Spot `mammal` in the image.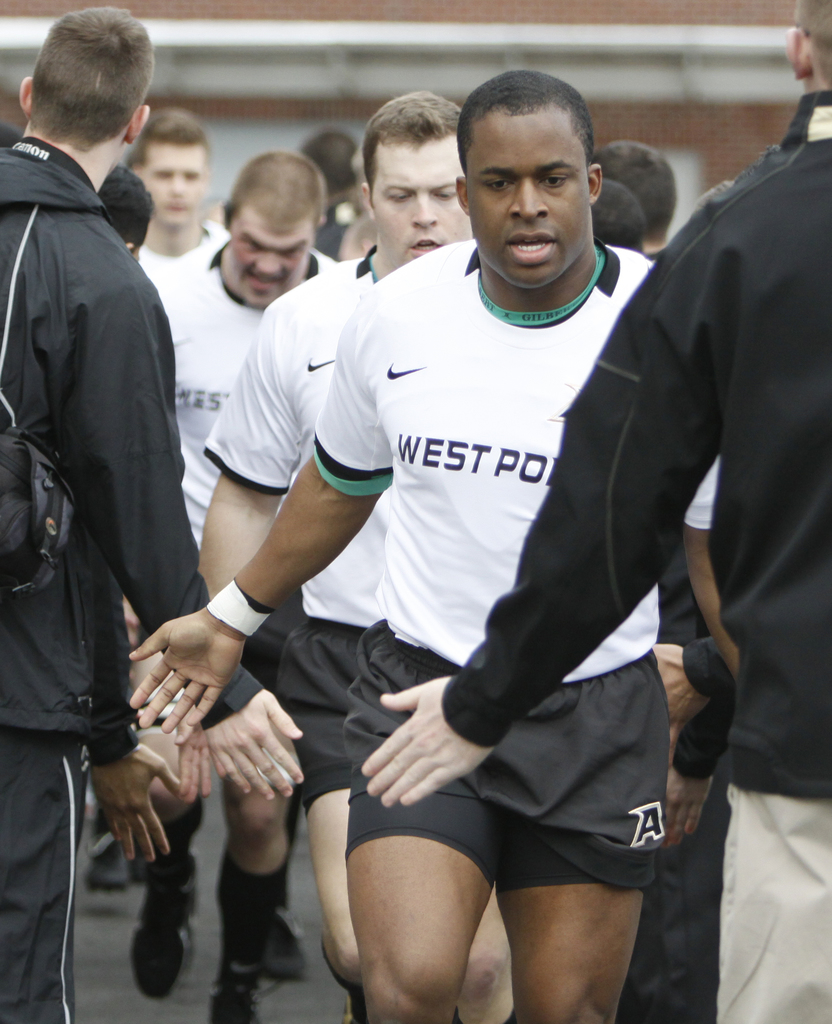
`mammal` found at (x1=126, y1=152, x2=346, y2=1023).
